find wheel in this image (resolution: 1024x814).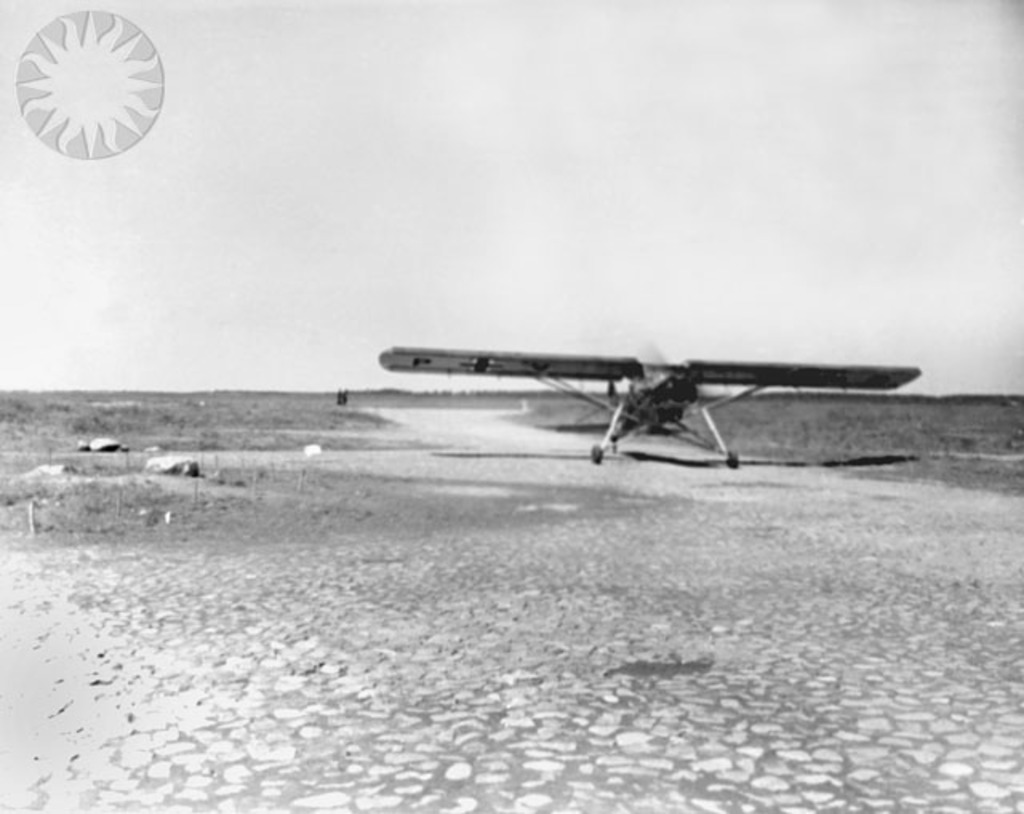
(728, 449, 738, 472).
